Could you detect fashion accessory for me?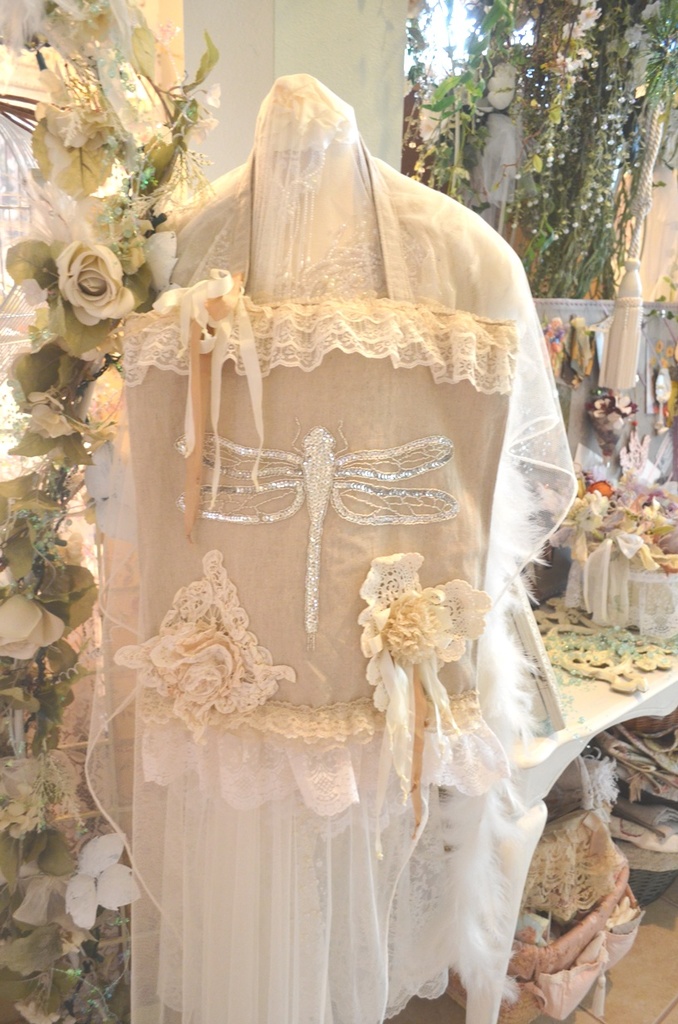
Detection result: {"x1": 151, "y1": 263, "x2": 266, "y2": 540}.
